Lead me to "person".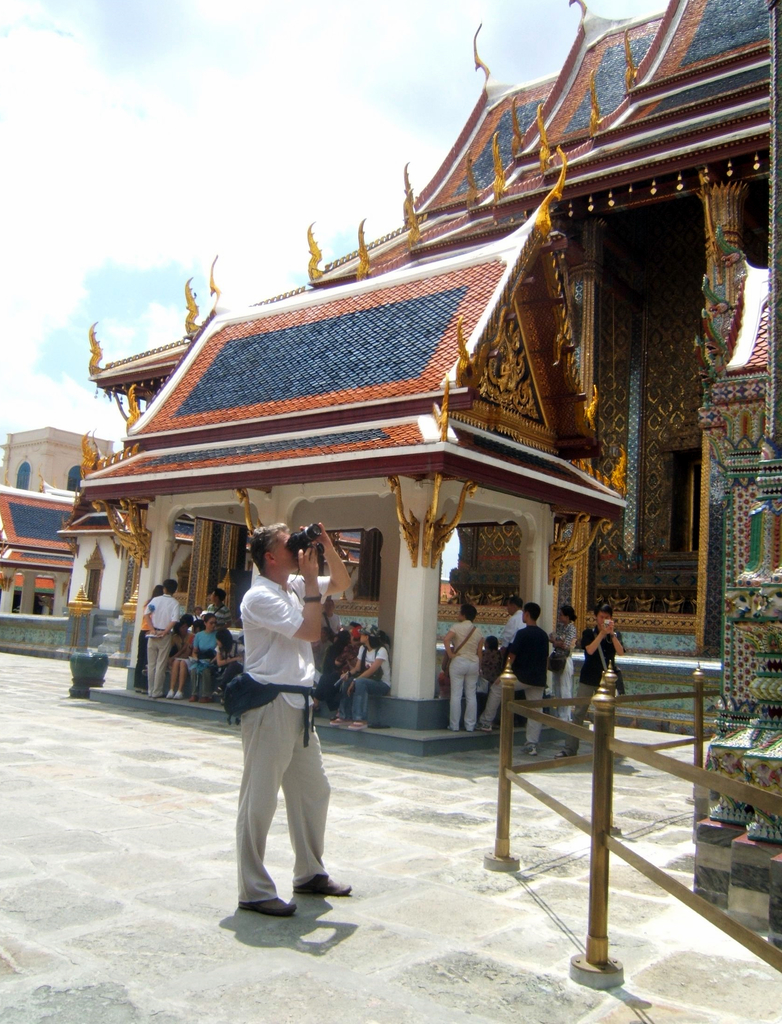
Lead to box=[553, 604, 626, 761].
